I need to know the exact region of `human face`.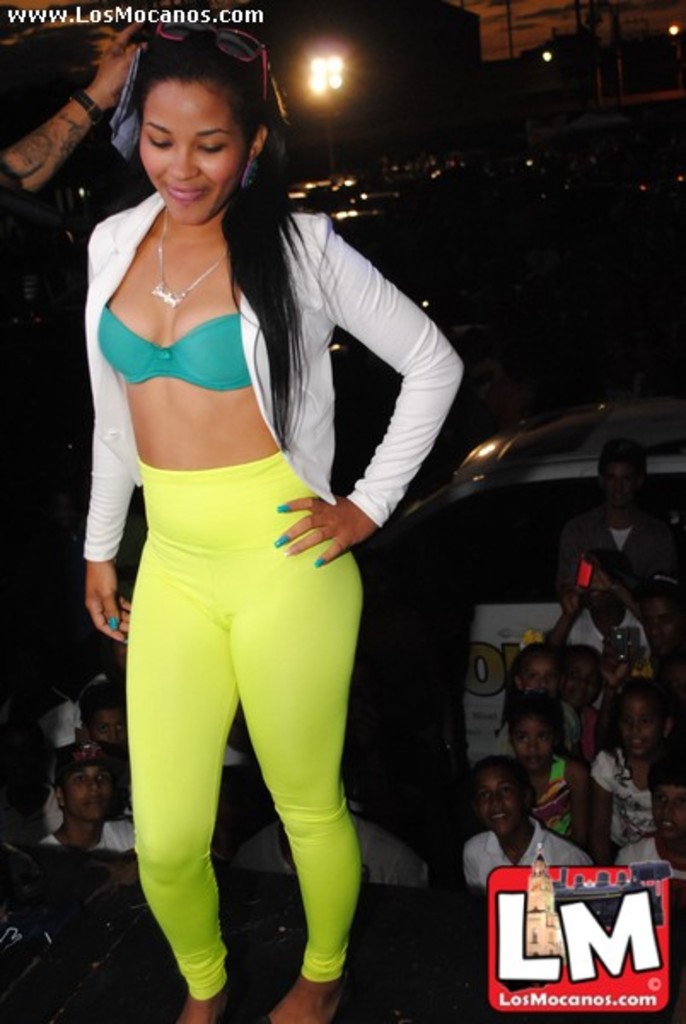
Region: BBox(92, 696, 130, 759).
